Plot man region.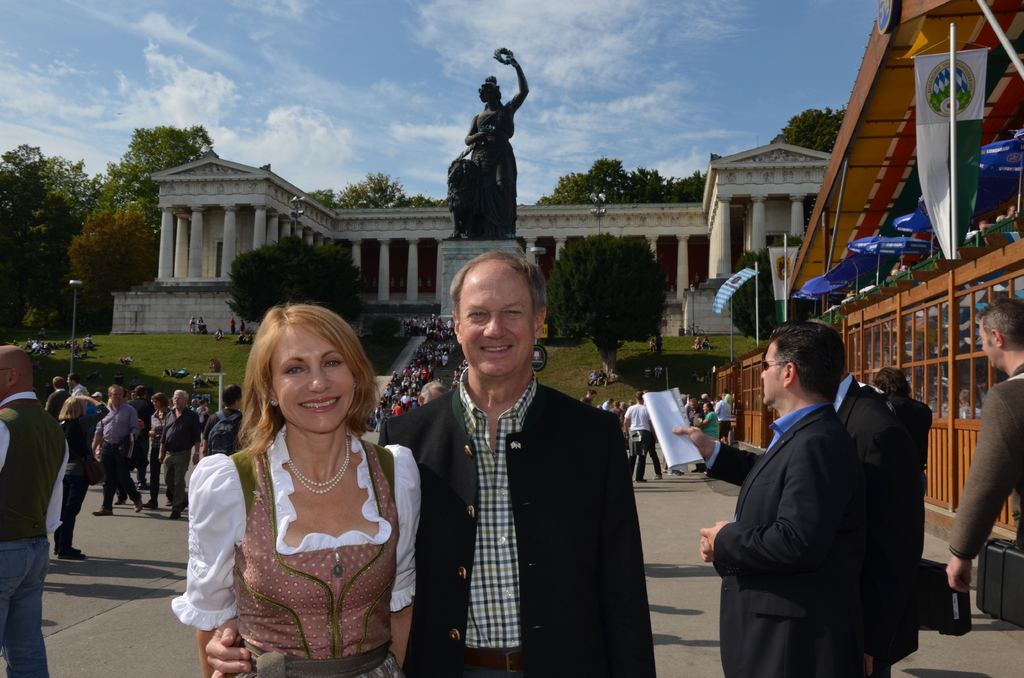
Plotted at x1=0 y1=344 x2=70 y2=677.
